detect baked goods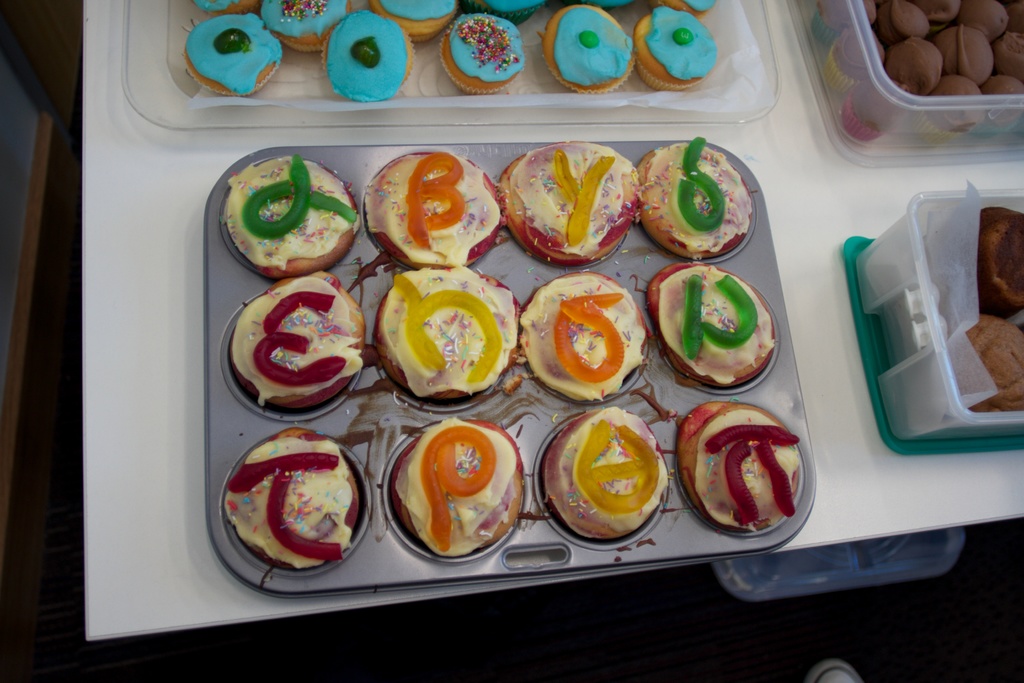
<bbox>676, 400, 806, 536</bbox>
